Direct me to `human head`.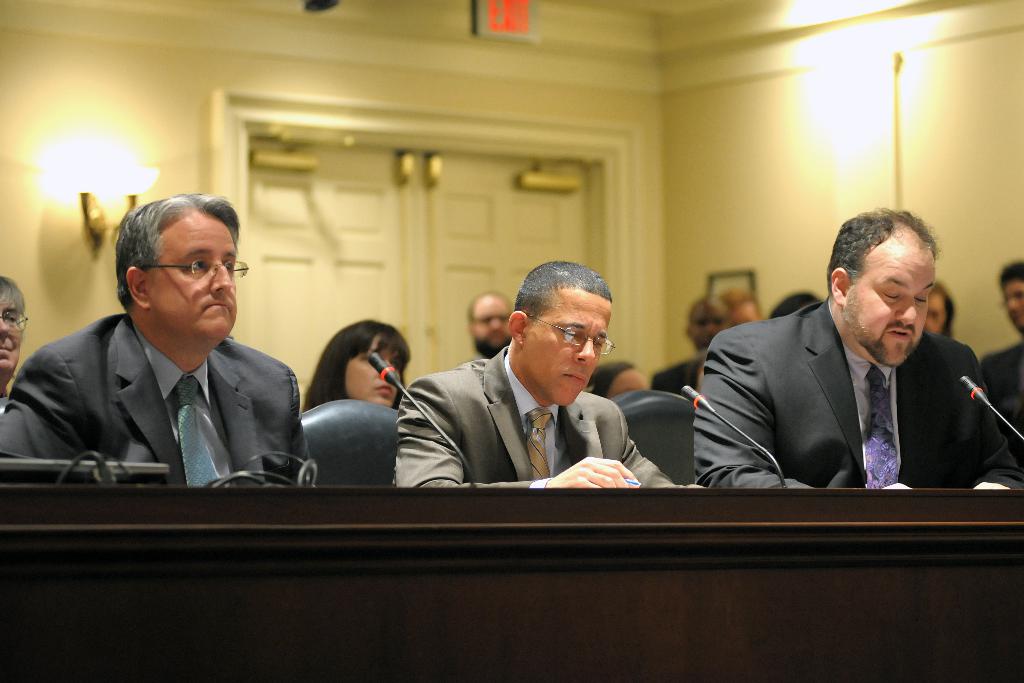
Direction: l=821, t=206, r=939, b=366.
